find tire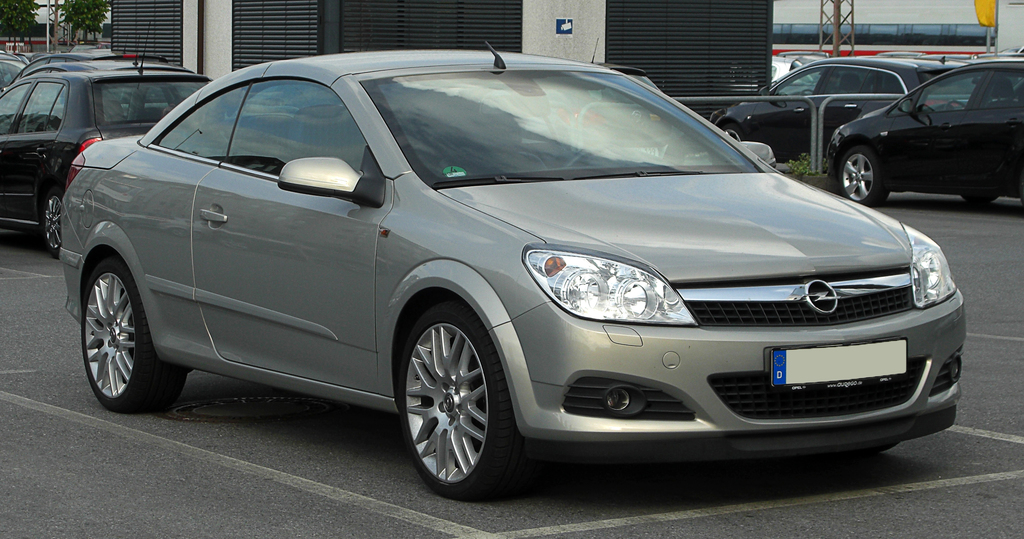
detection(720, 121, 746, 145)
